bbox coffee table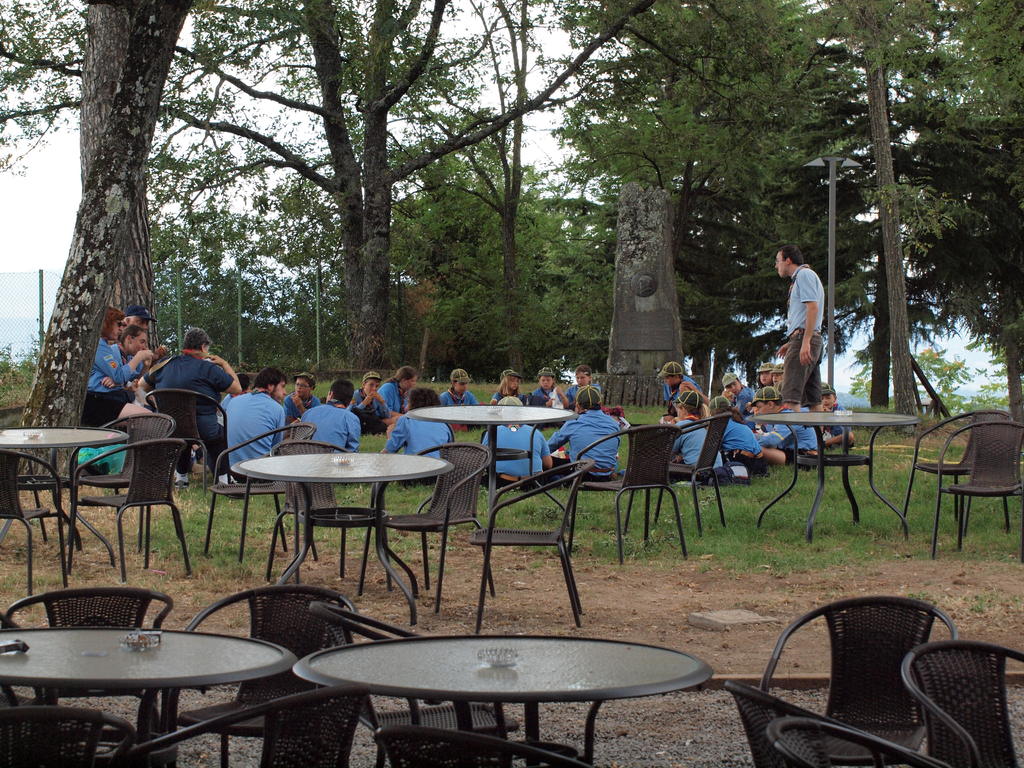
744,410,922,552
